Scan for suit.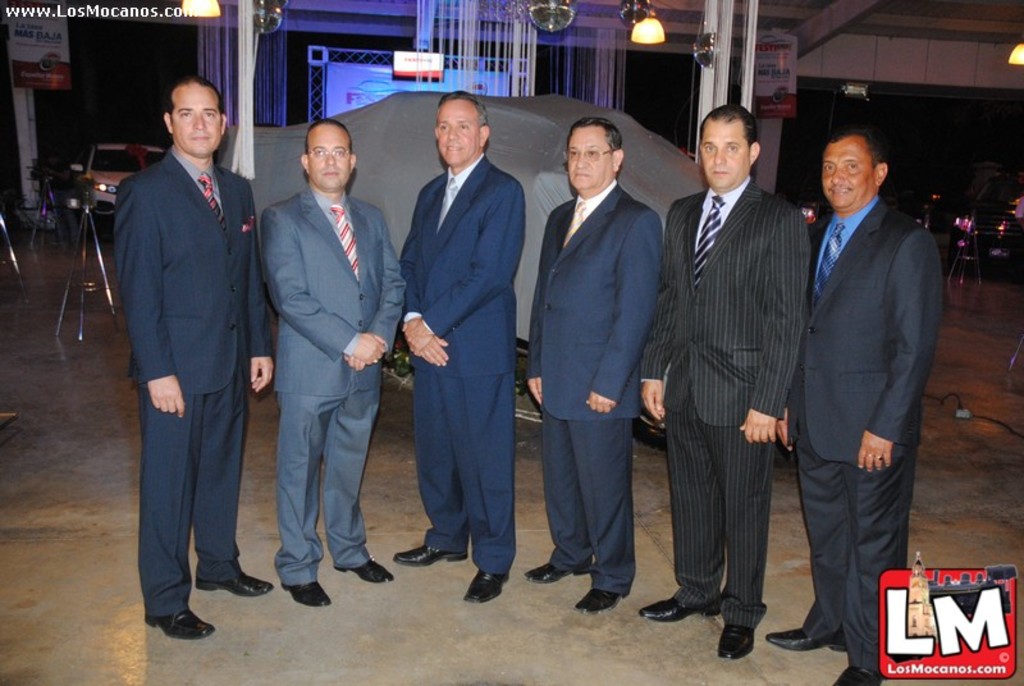
Scan result: l=259, t=184, r=406, b=585.
